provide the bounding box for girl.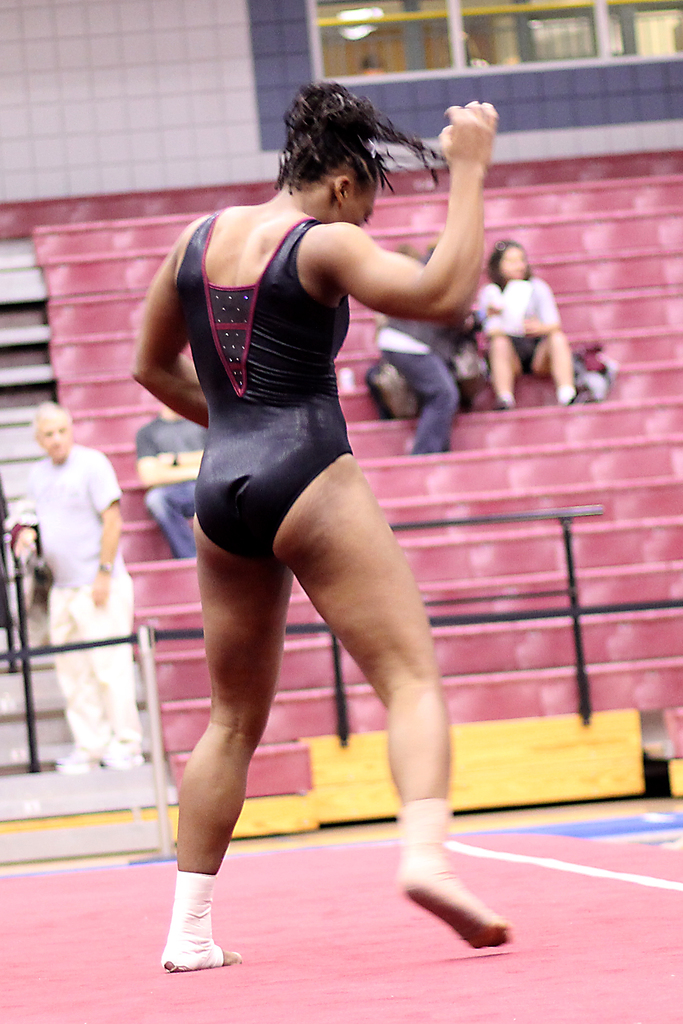
box=[475, 235, 570, 416].
